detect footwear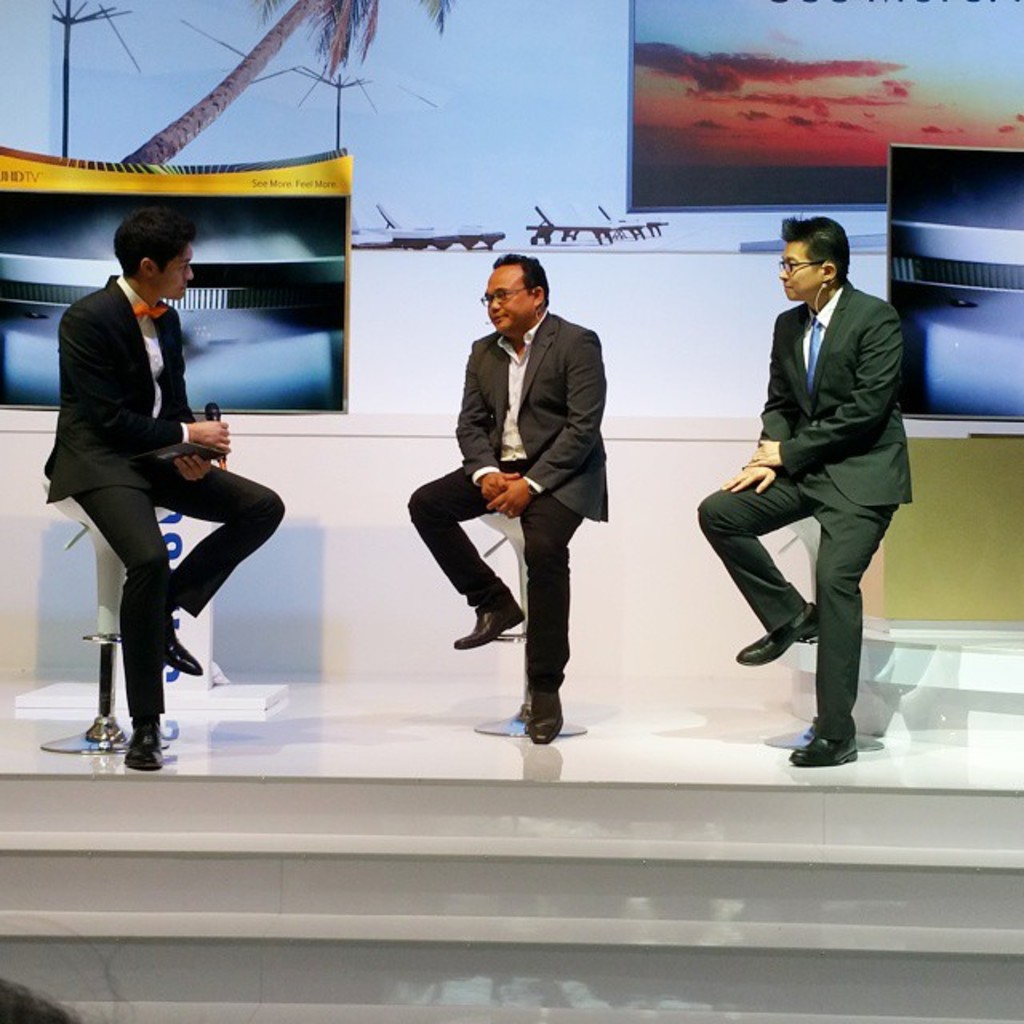
detection(531, 682, 566, 741)
